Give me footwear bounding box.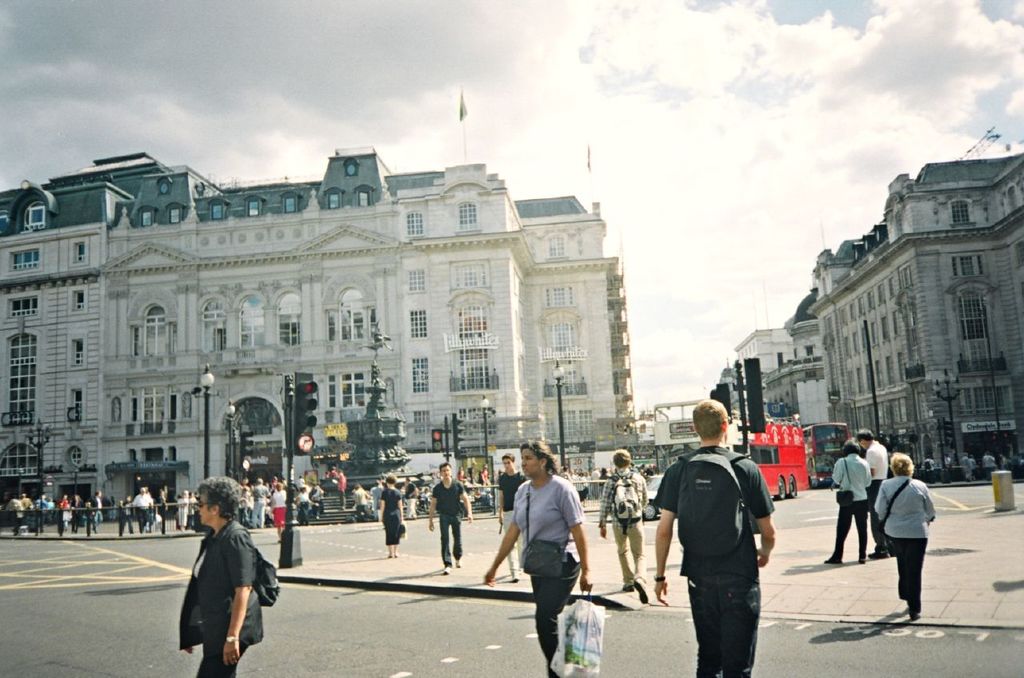
bbox(442, 565, 451, 575).
